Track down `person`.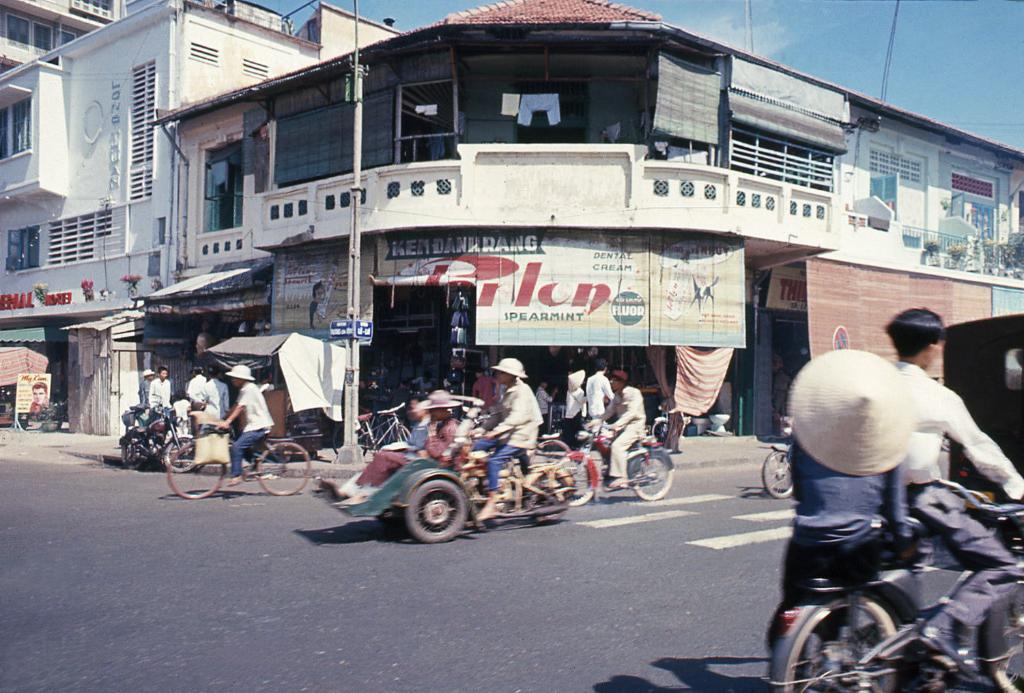
Tracked to 583/366/648/487.
